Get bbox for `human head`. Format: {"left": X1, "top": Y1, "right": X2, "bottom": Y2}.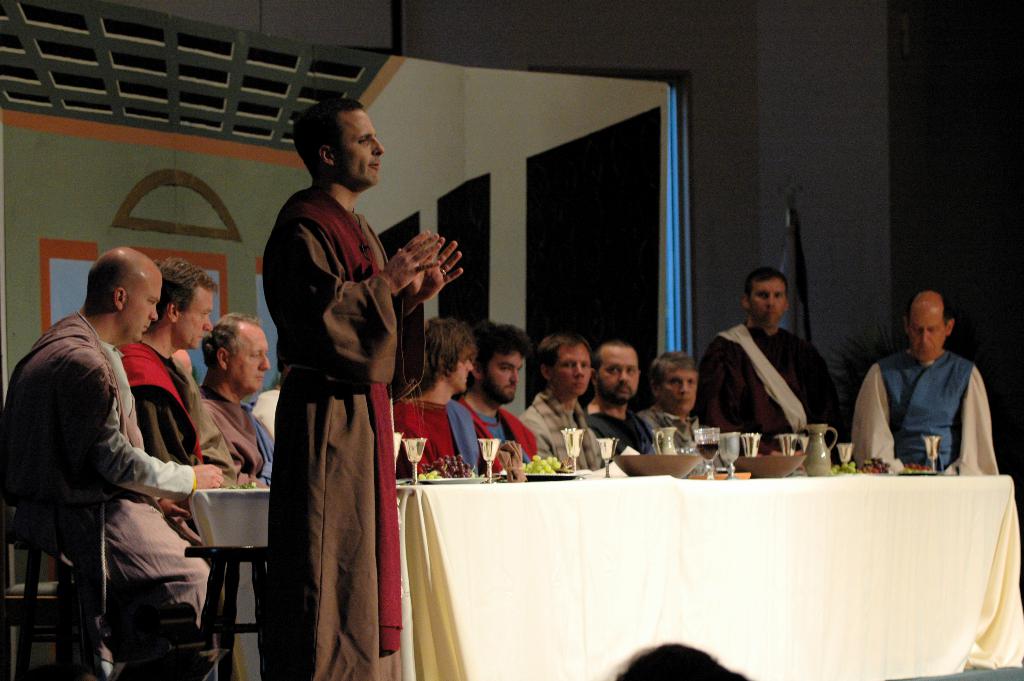
{"left": 651, "top": 349, "right": 701, "bottom": 414}.
